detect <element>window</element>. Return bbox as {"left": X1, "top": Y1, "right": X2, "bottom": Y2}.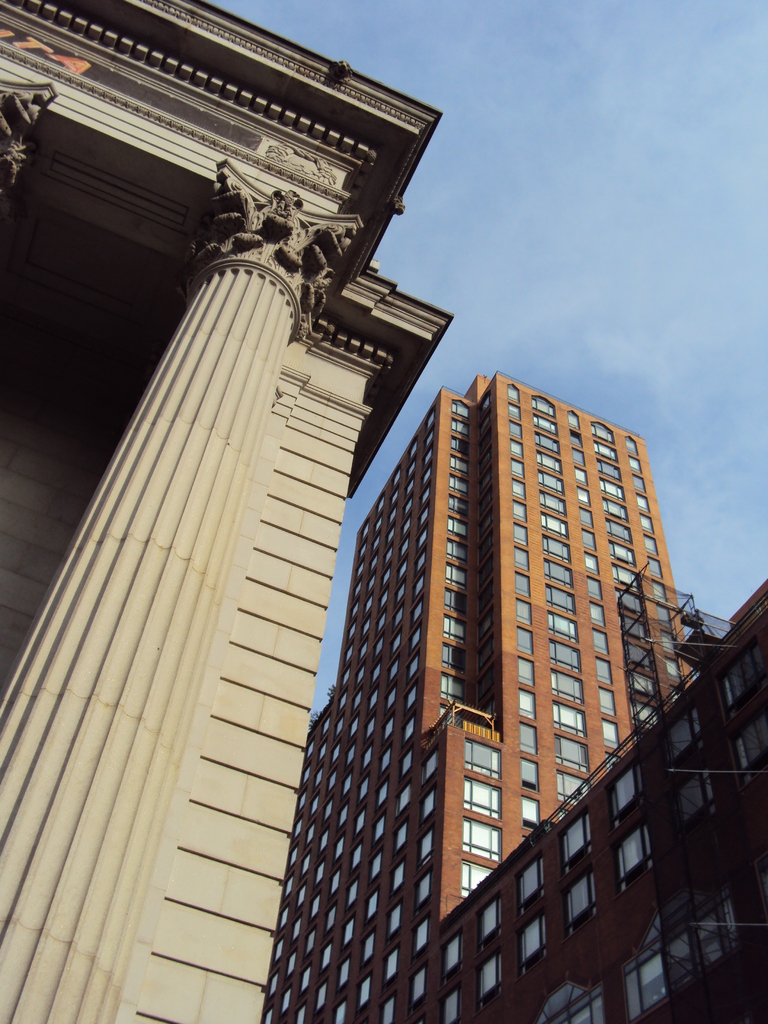
{"left": 511, "top": 908, "right": 549, "bottom": 965}.
